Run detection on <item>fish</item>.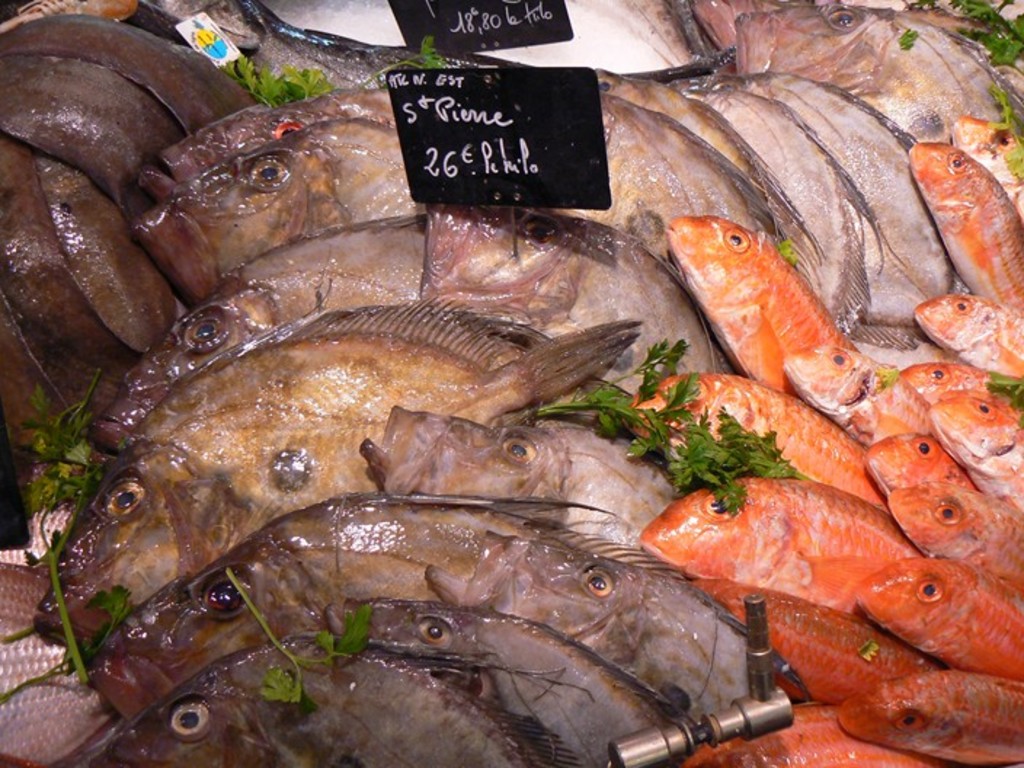
Result: x1=96 y1=480 x2=609 y2=717.
